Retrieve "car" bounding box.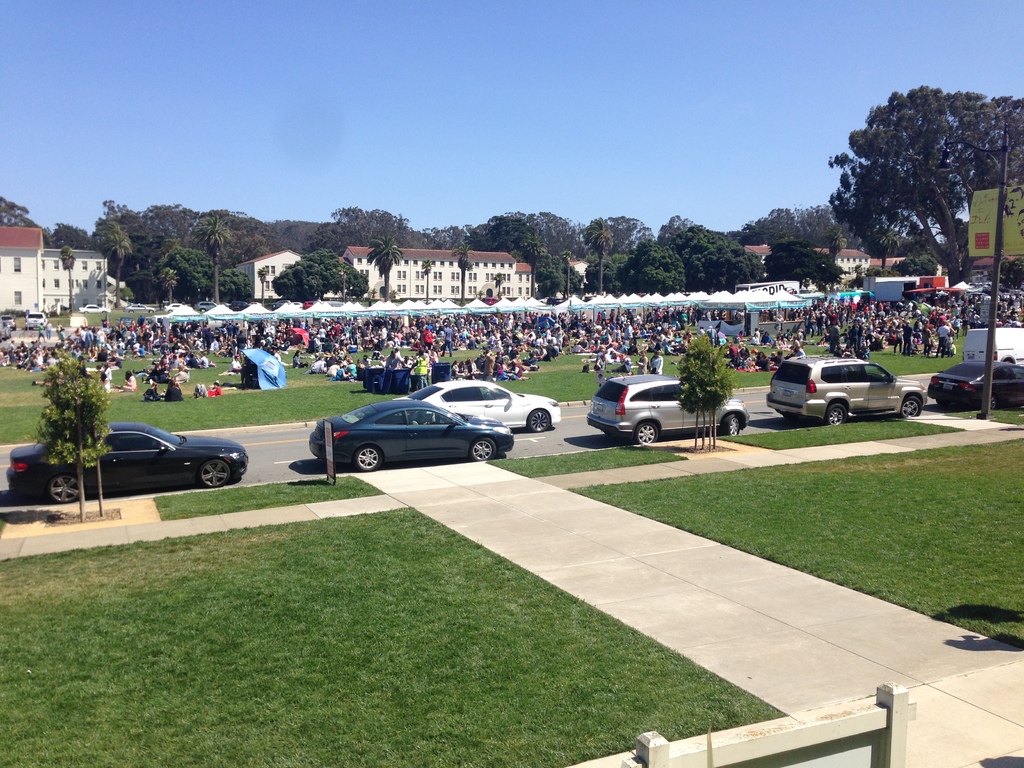
Bounding box: [left=929, top=355, right=1023, bottom=403].
